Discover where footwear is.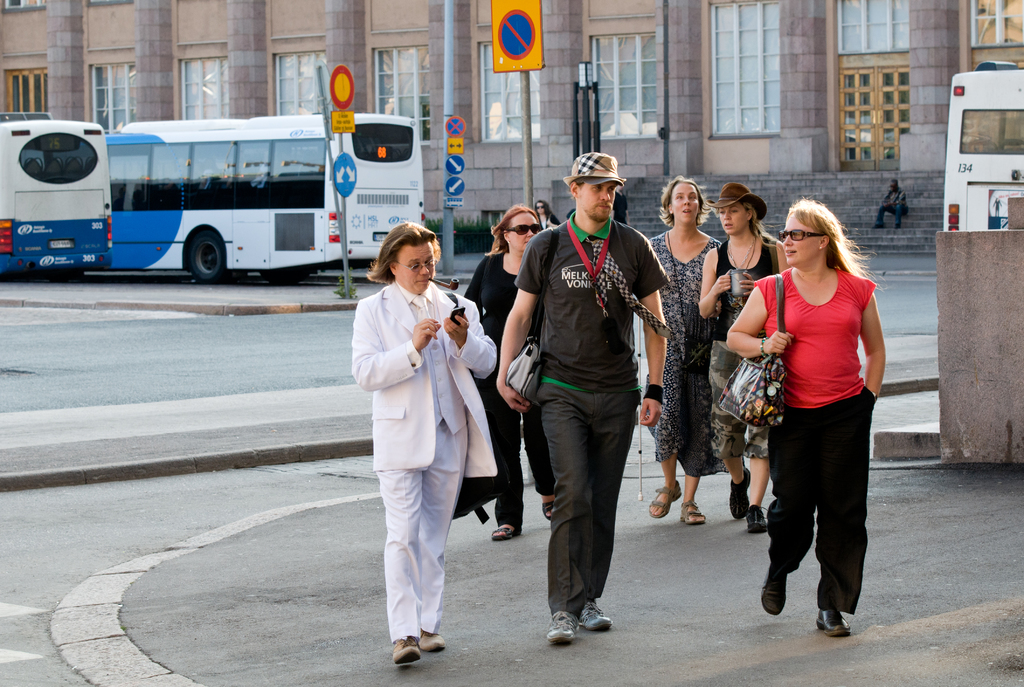
Discovered at <region>763, 560, 786, 614</region>.
